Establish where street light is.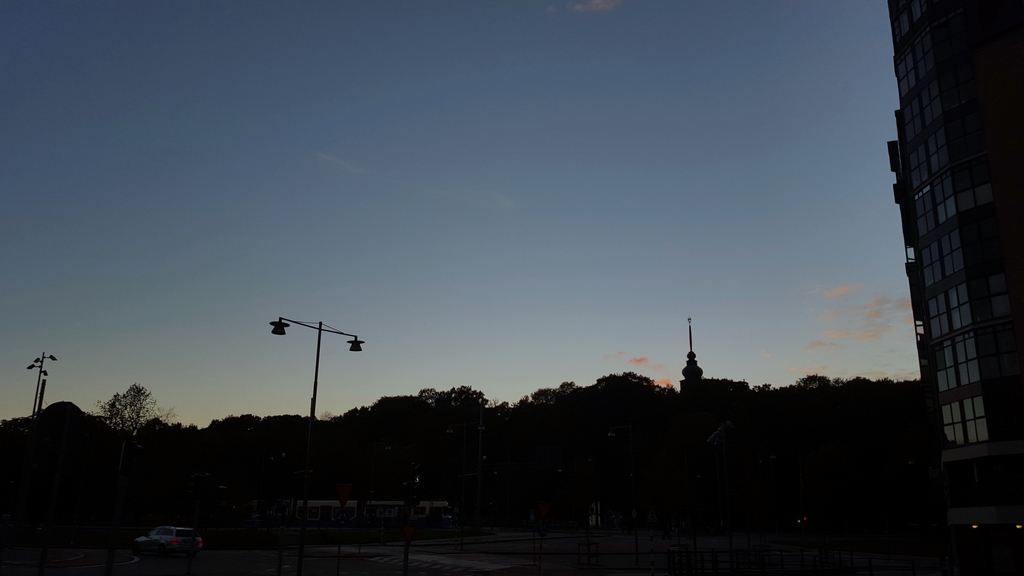
Established at select_region(253, 297, 365, 475).
